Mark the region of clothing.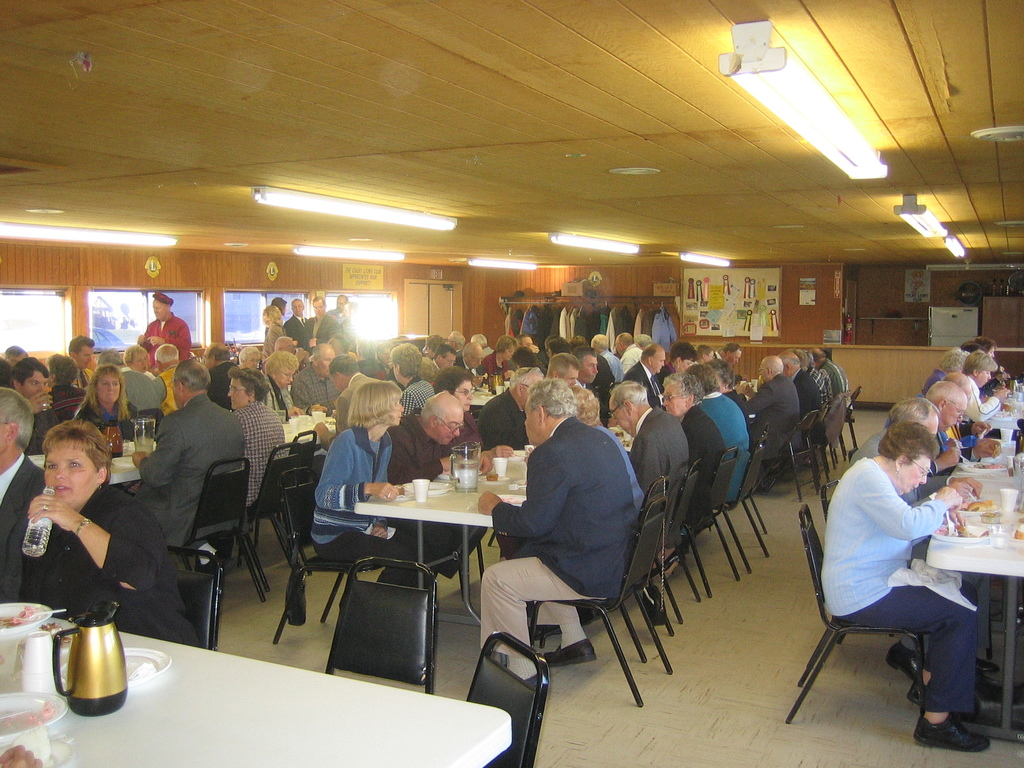
Region: detection(629, 399, 694, 534).
